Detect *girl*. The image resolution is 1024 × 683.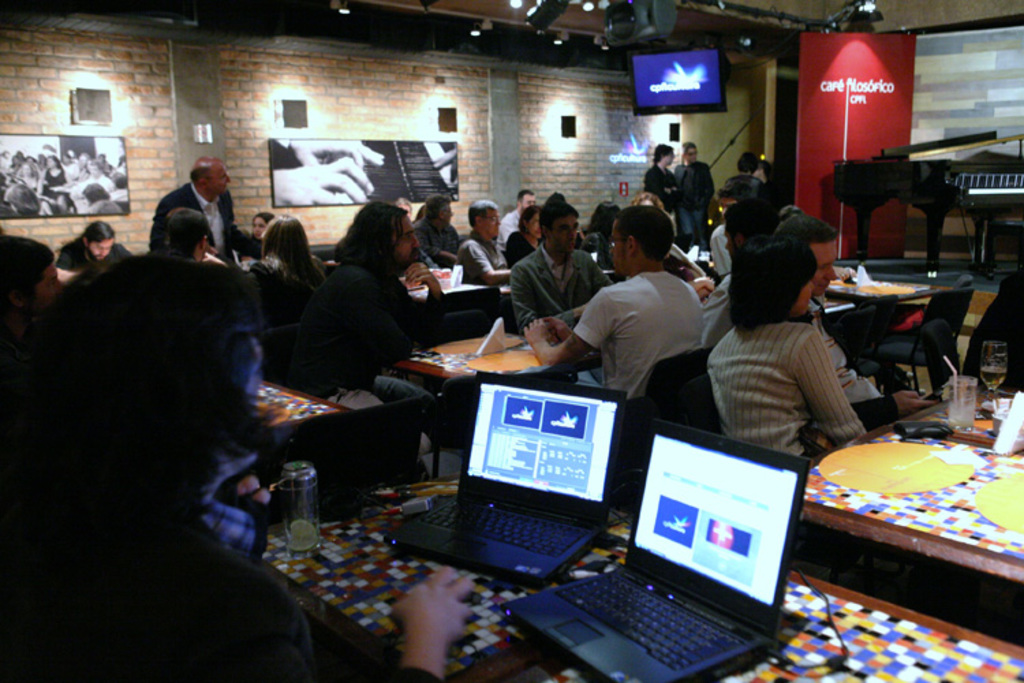
<box>702,242,862,464</box>.
